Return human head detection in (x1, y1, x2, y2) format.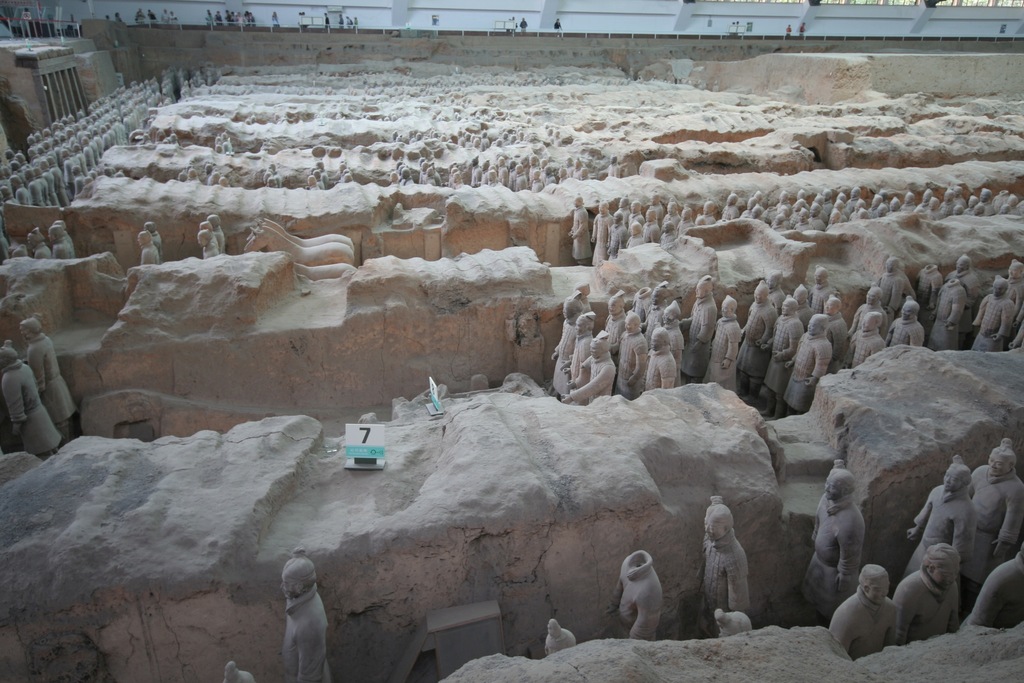
(703, 503, 733, 543).
